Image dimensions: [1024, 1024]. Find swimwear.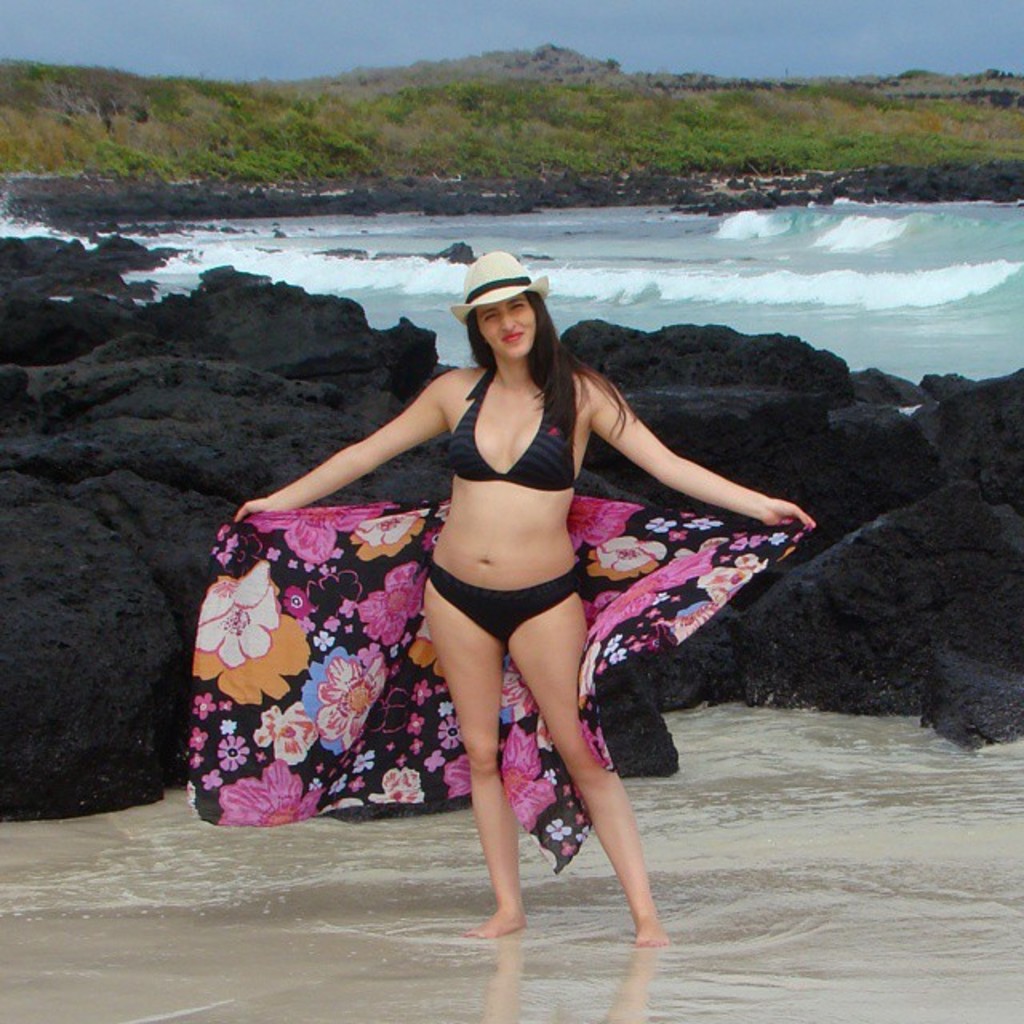
<bbox>238, 253, 816, 942</bbox>.
